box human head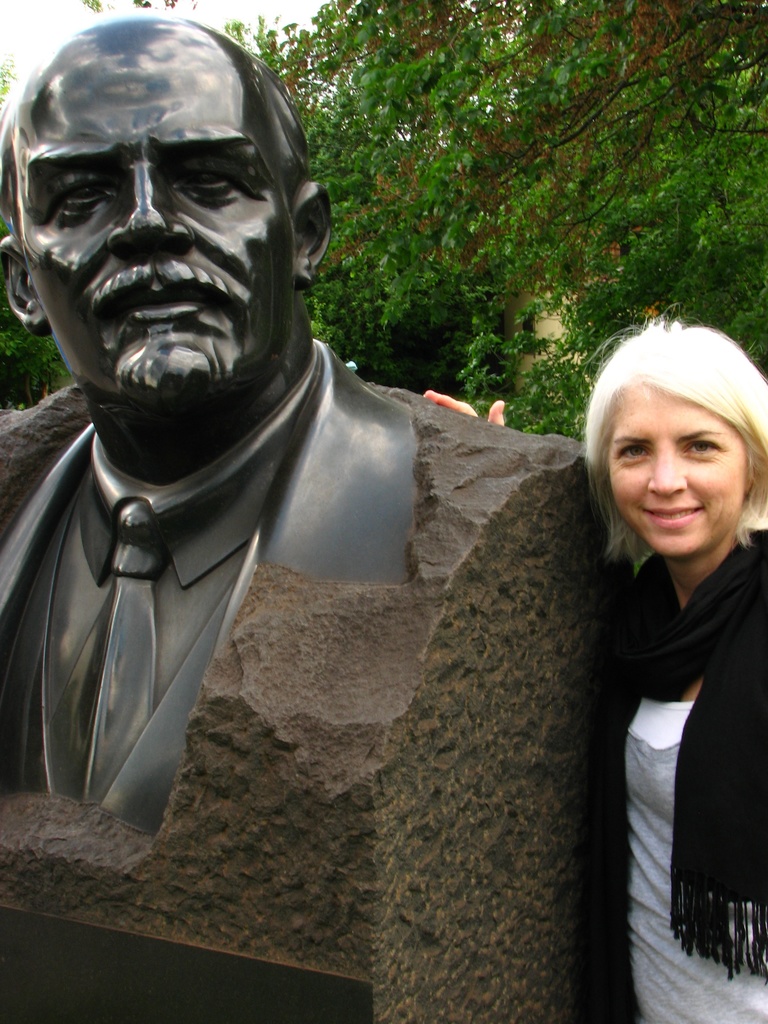
6:4:361:463
